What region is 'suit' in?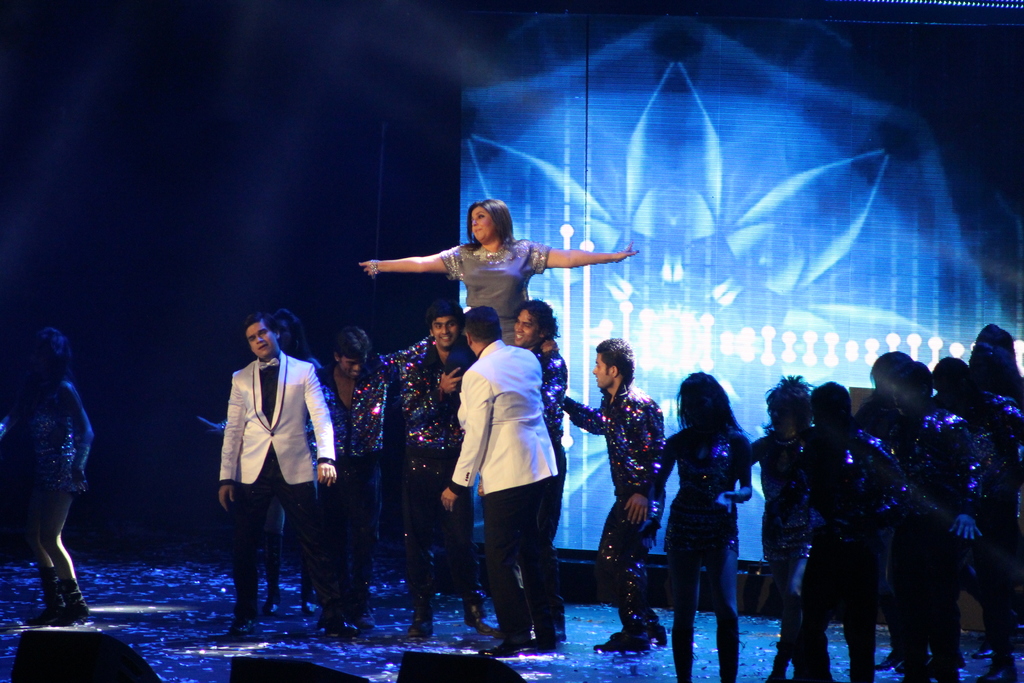
451:338:563:636.
